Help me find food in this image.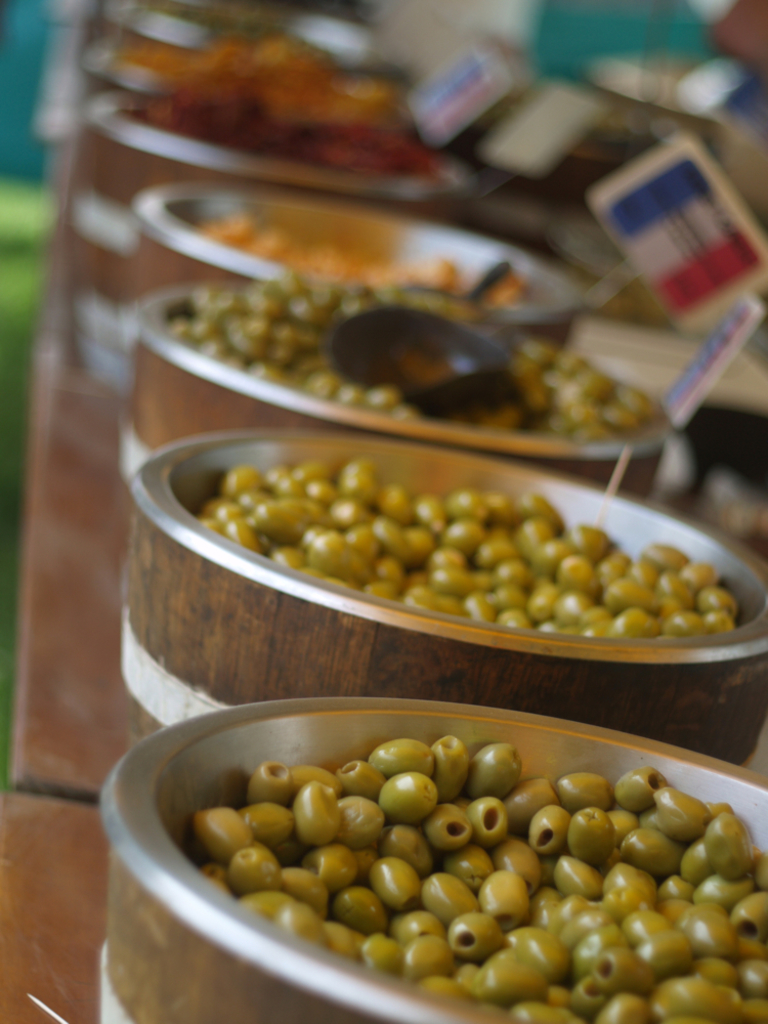
Found it: 199, 218, 525, 309.
